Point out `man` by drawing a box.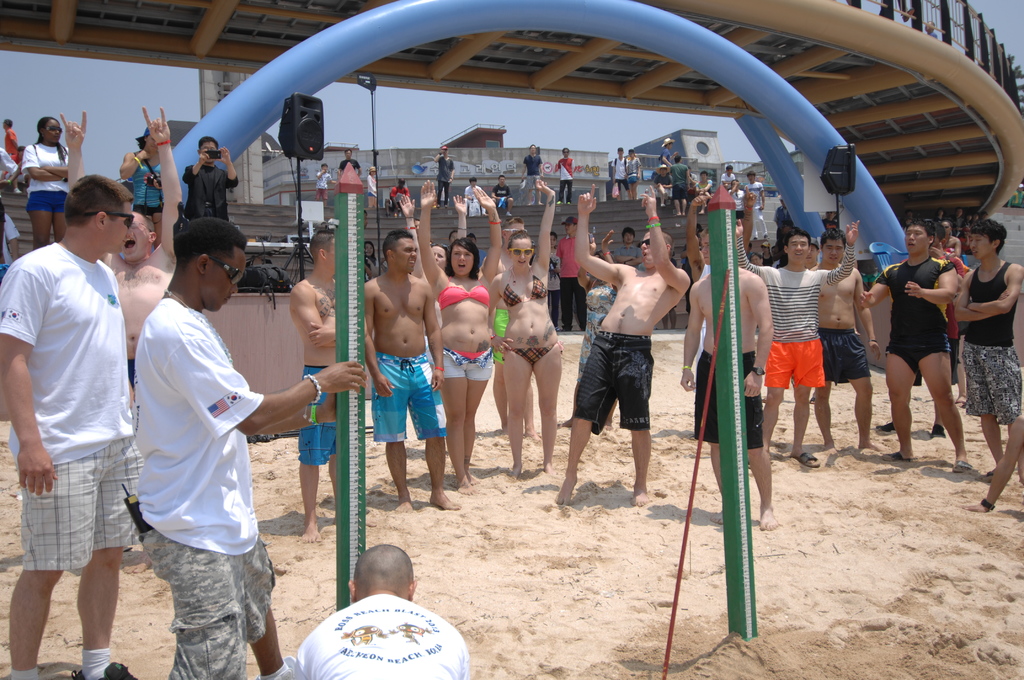
[left=903, top=209, right=913, bottom=219].
